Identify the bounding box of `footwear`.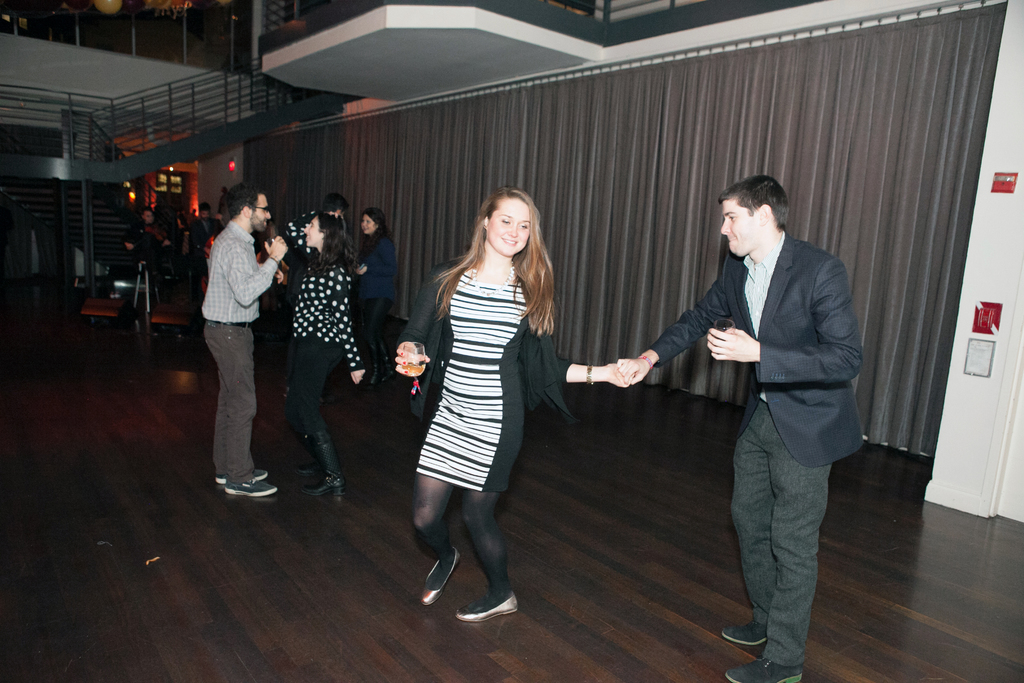
detection(301, 429, 345, 498).
